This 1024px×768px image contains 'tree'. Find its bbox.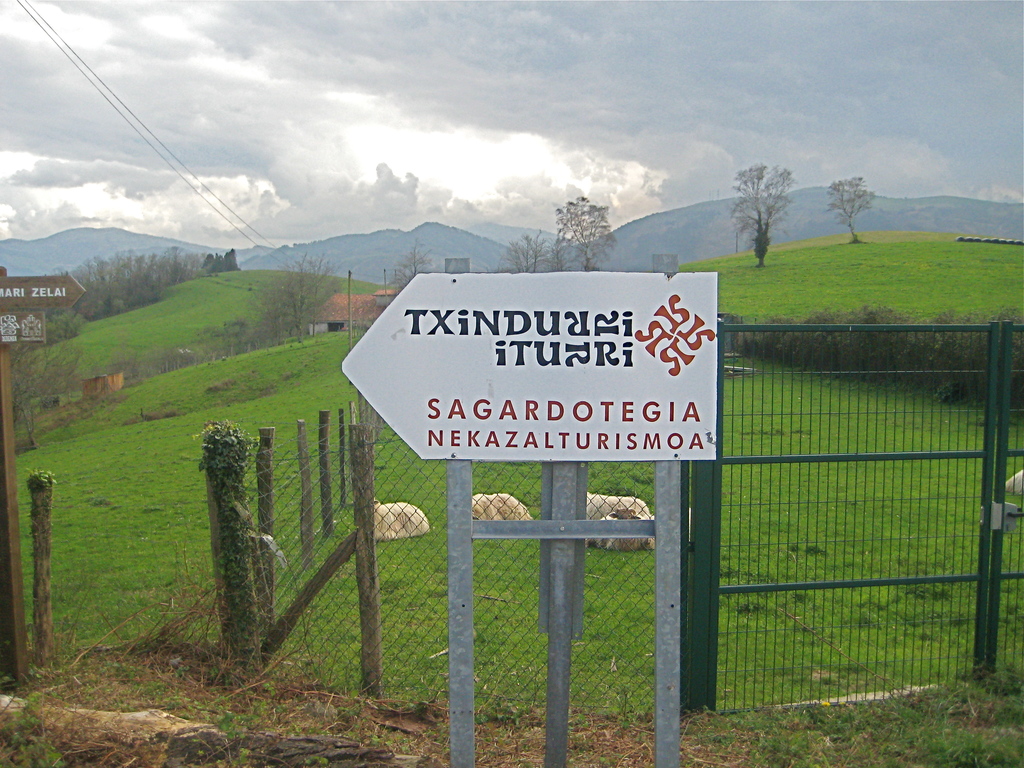
729:145:808:256.
